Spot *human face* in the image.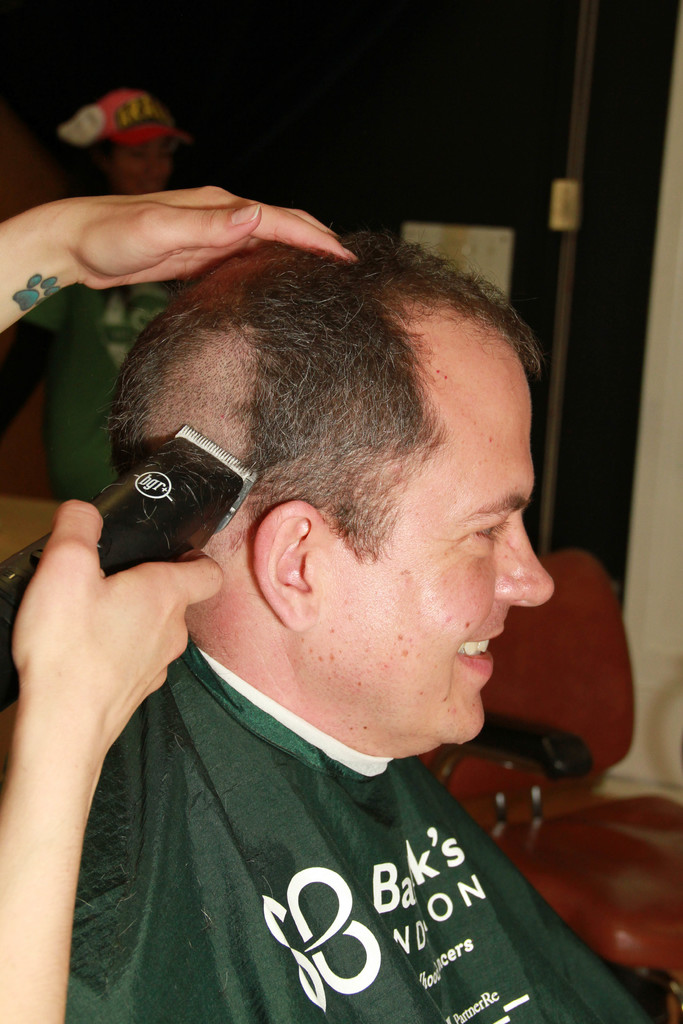
*human face* found at detection(291, 301, 550, 749).
